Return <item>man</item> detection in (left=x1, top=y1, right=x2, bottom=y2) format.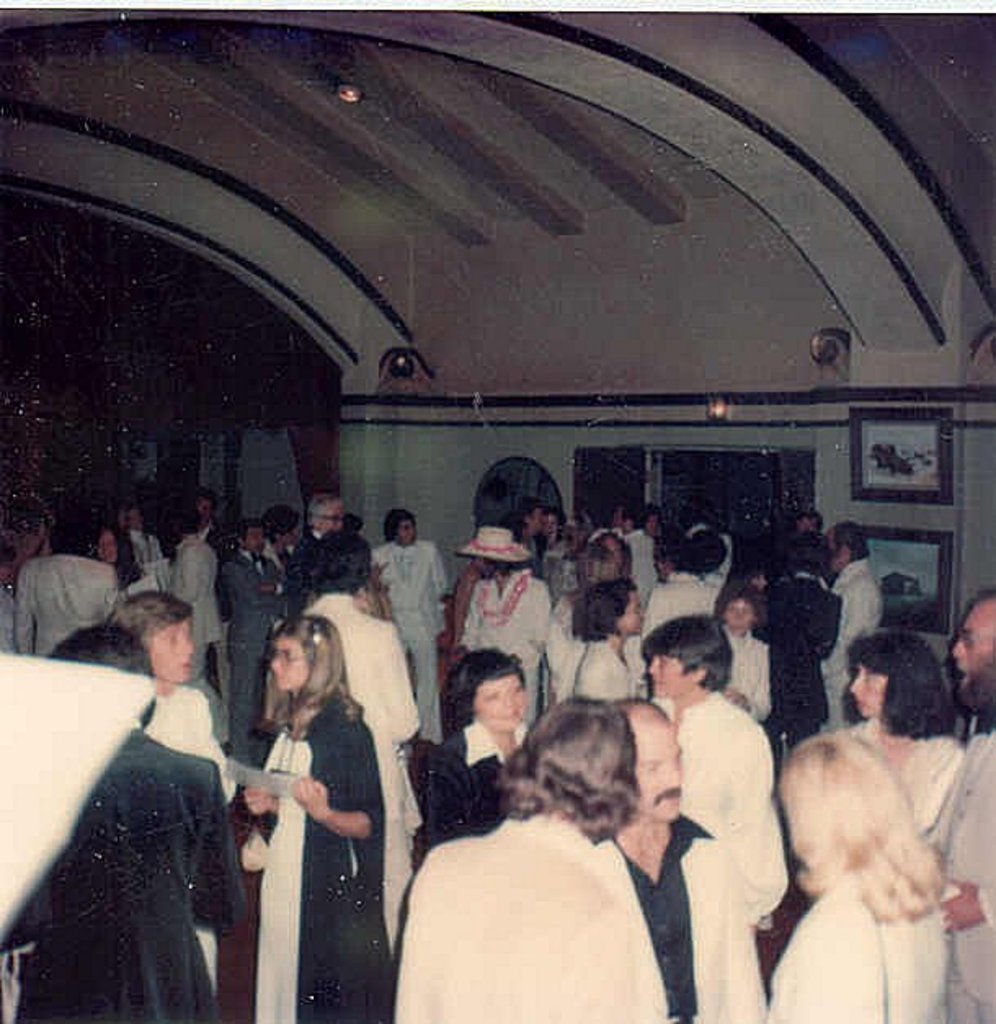
(left=754, top=521, right=846, bottom=790).
